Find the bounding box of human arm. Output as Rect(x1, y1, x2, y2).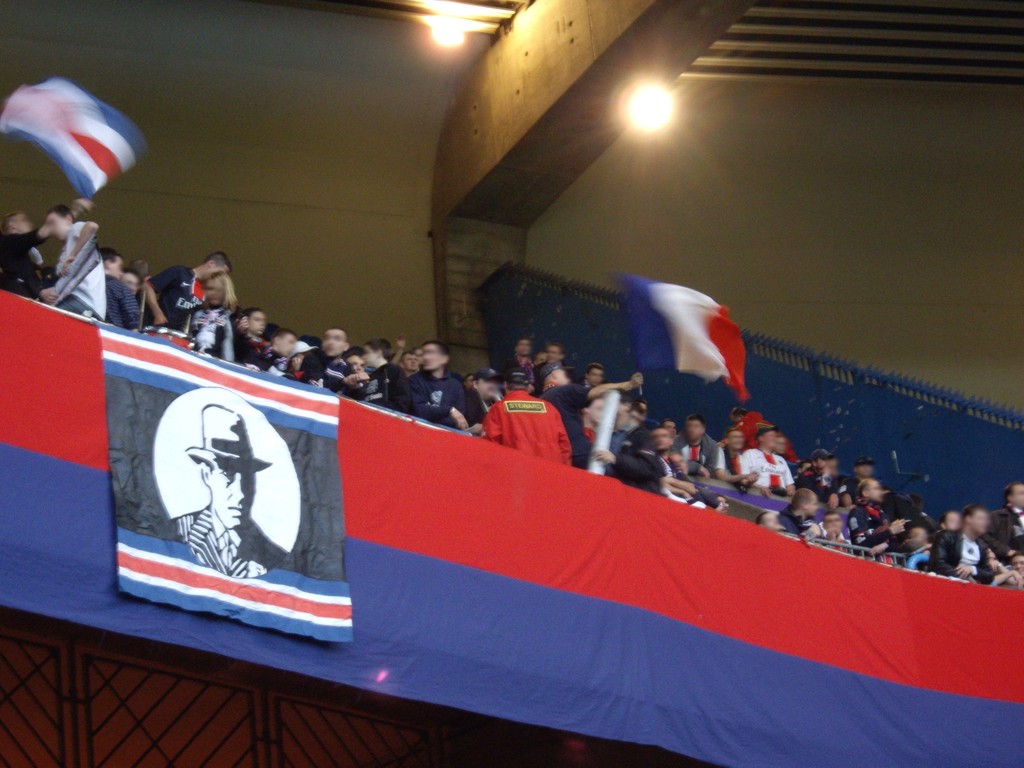
Rect(564, 371, 646, 410).
